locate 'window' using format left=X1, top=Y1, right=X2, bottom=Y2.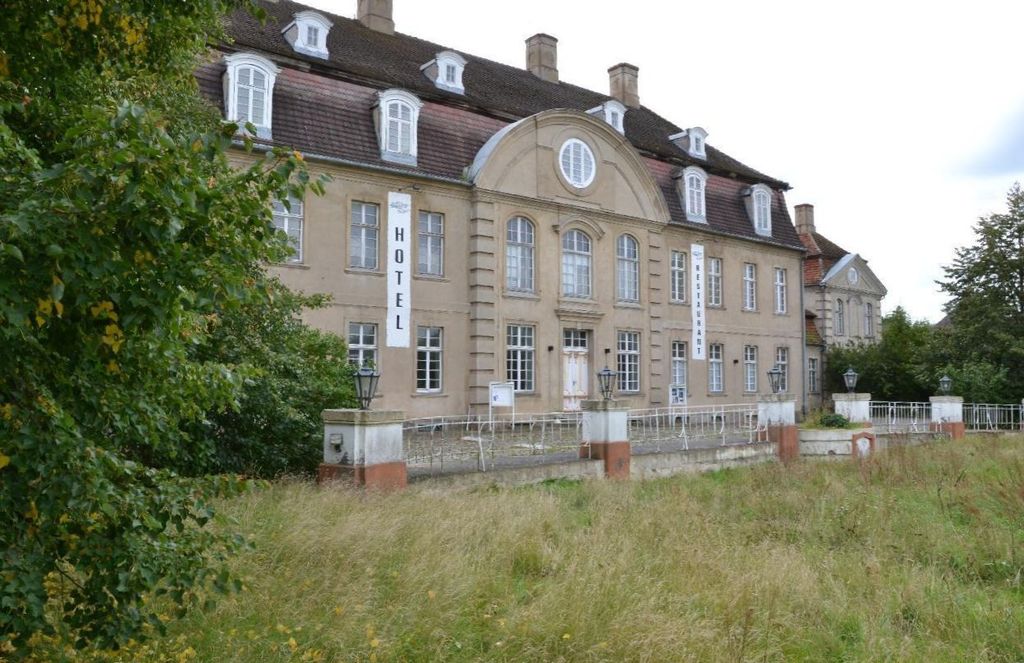
left=677, top=171, right=707, bottom=222.
